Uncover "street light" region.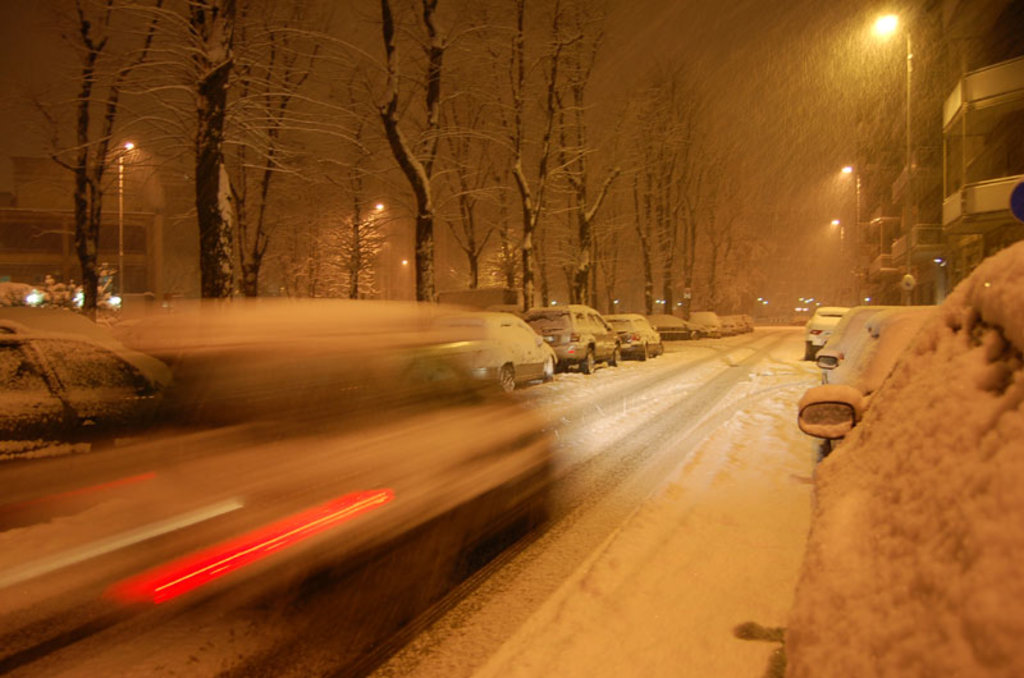
Uncovered: locate(369, 197, 385, 215).
